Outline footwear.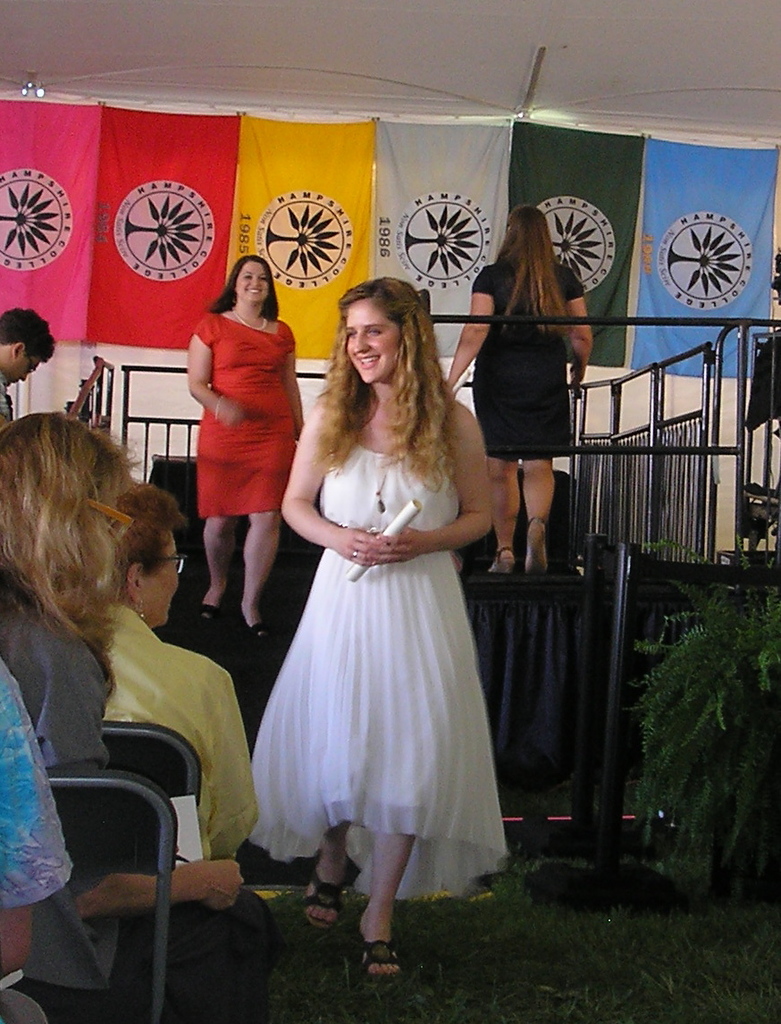
Outline: <bbox>485, 543, 516, 578</bbox>.
